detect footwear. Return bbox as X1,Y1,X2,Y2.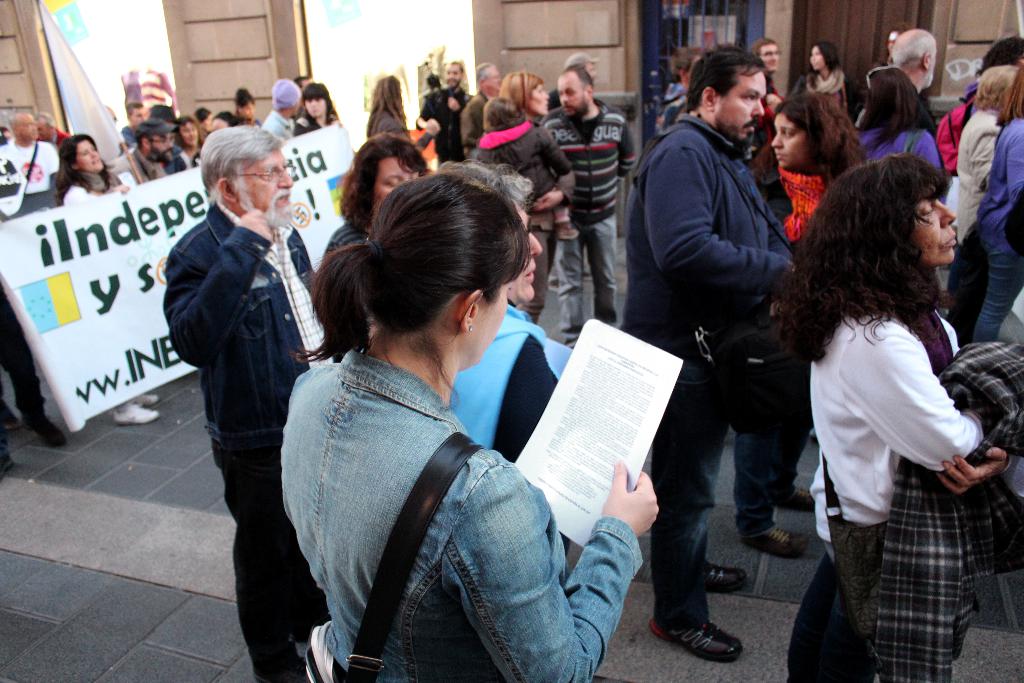
0,455,12,480.
